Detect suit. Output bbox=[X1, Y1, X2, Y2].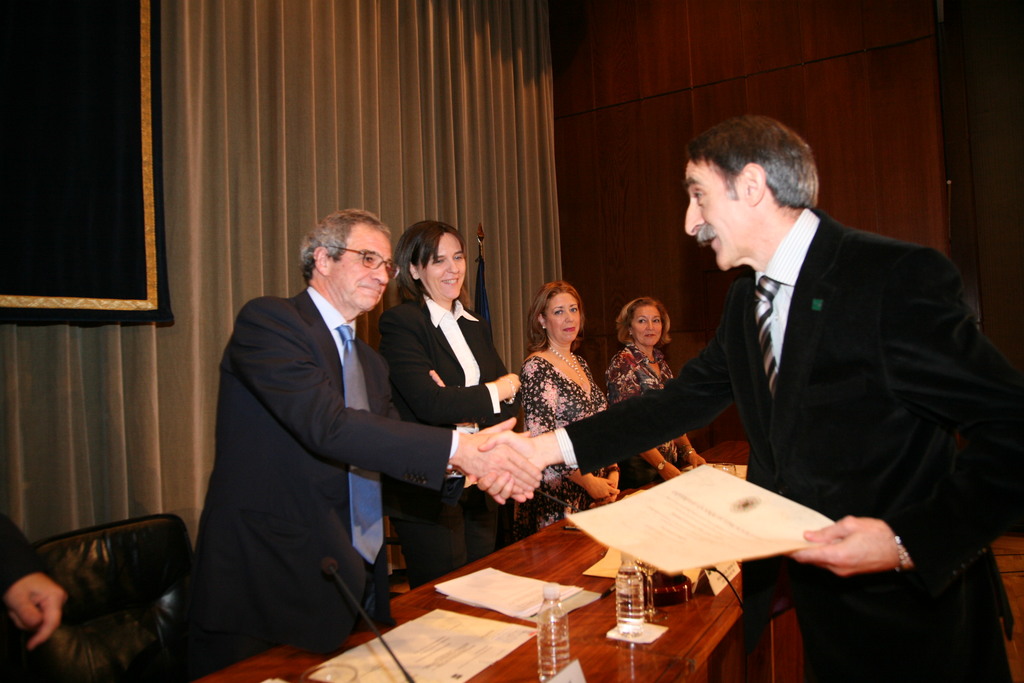
bbox=[189, 202, 436, 662].
